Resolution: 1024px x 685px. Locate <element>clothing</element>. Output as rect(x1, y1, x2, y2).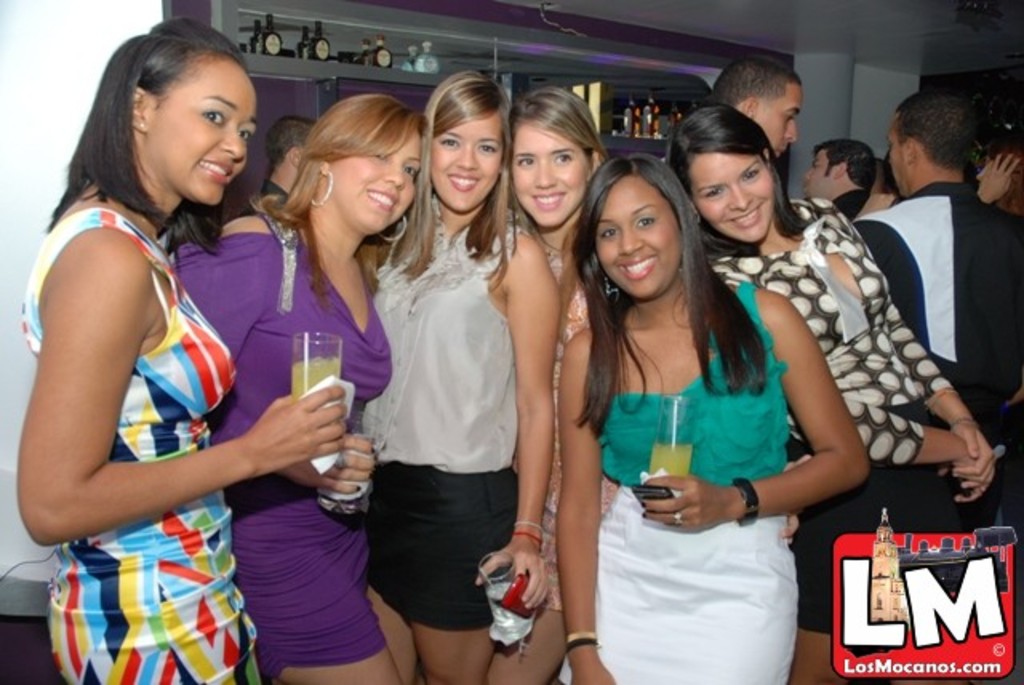
rect(19, 210, 266, 683).
